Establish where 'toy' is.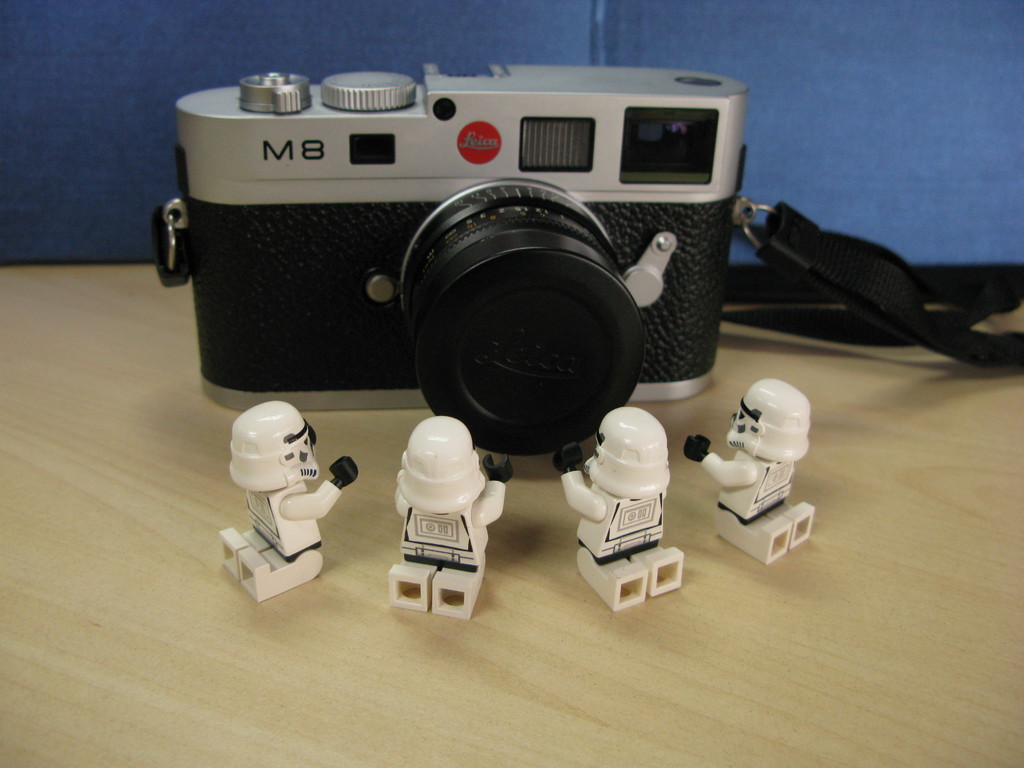
Established at (218,384,349,604).
